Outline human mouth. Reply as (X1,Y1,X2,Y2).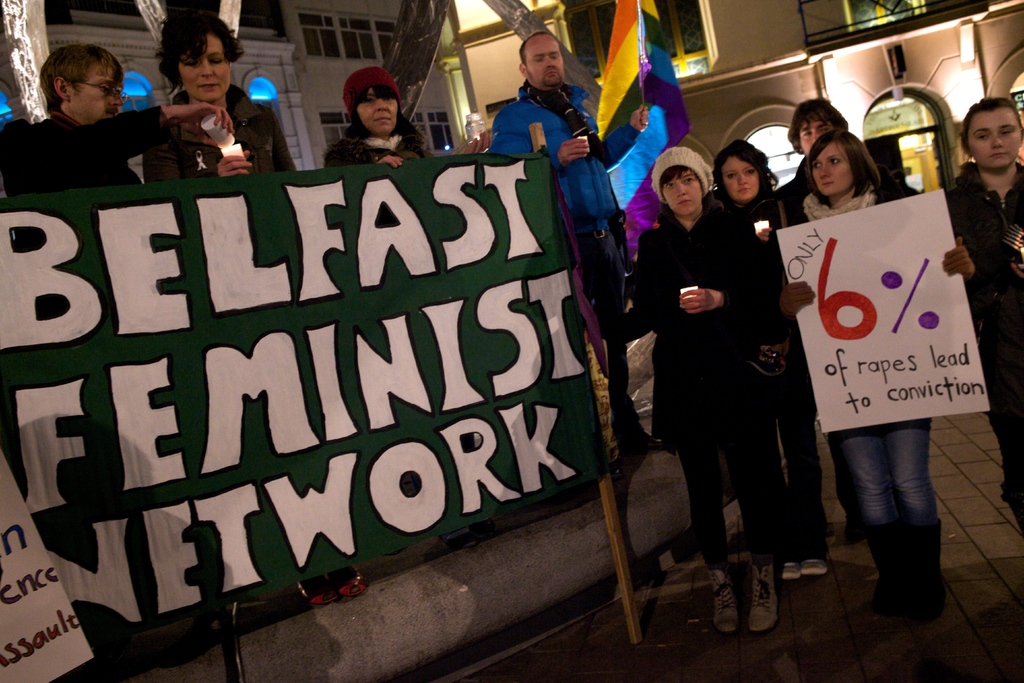
(545,69,561,79).
